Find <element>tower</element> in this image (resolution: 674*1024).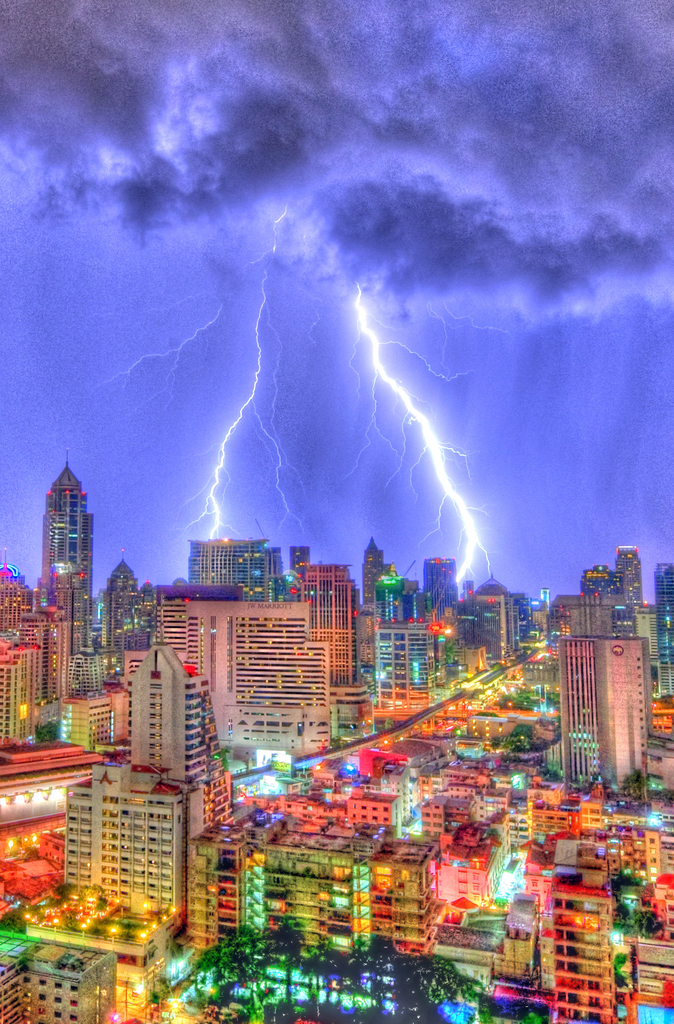
select_region(657, 568, 673, 689).
